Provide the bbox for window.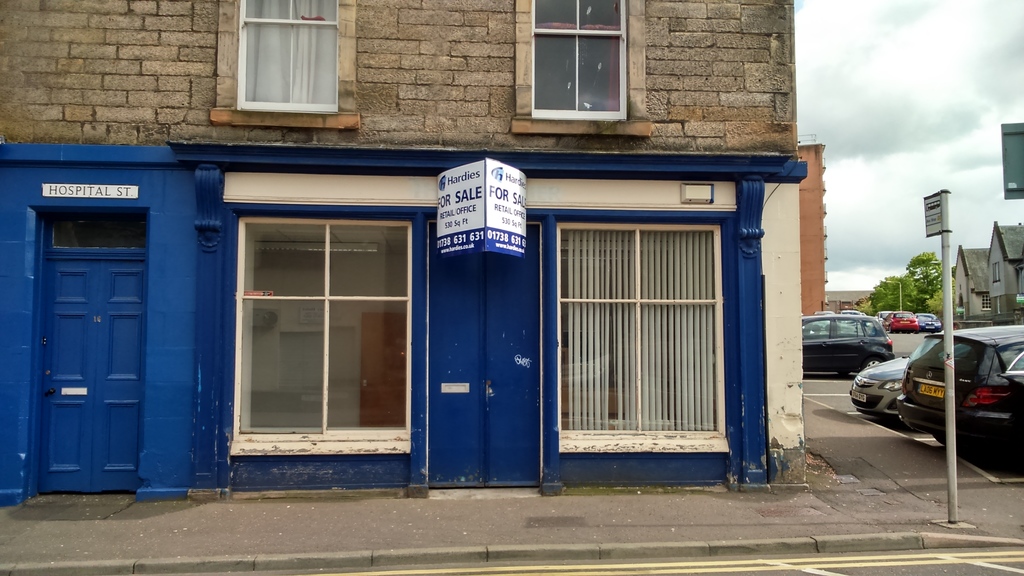
[x1=526, y1=0, x2=632, y2=120].
